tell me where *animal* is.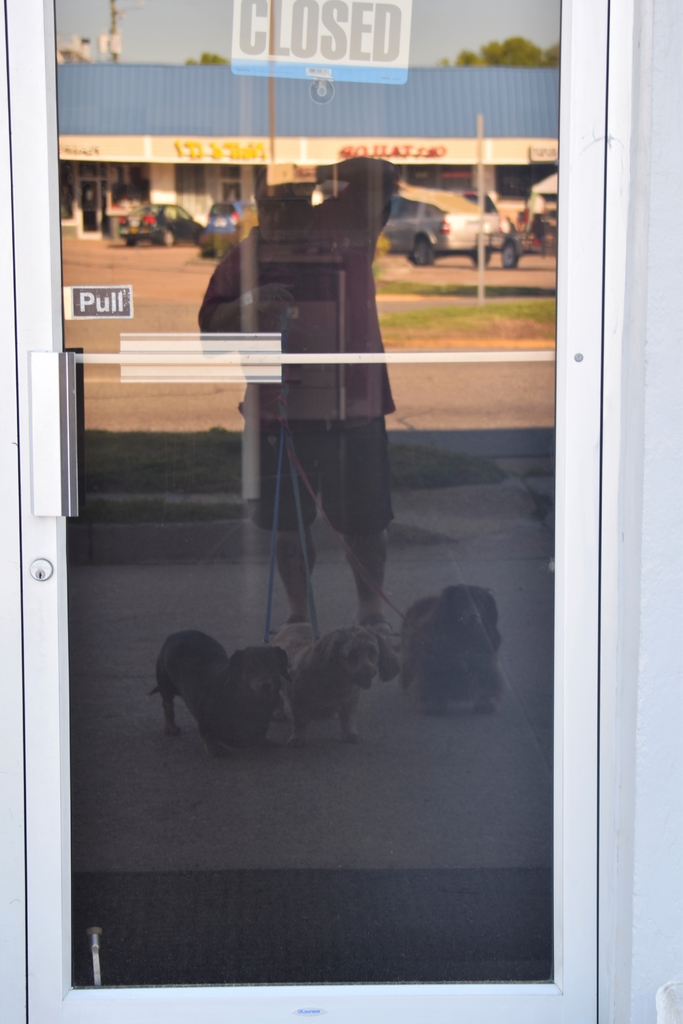
*animal* is at BBox(284, 624, 397, 746).
